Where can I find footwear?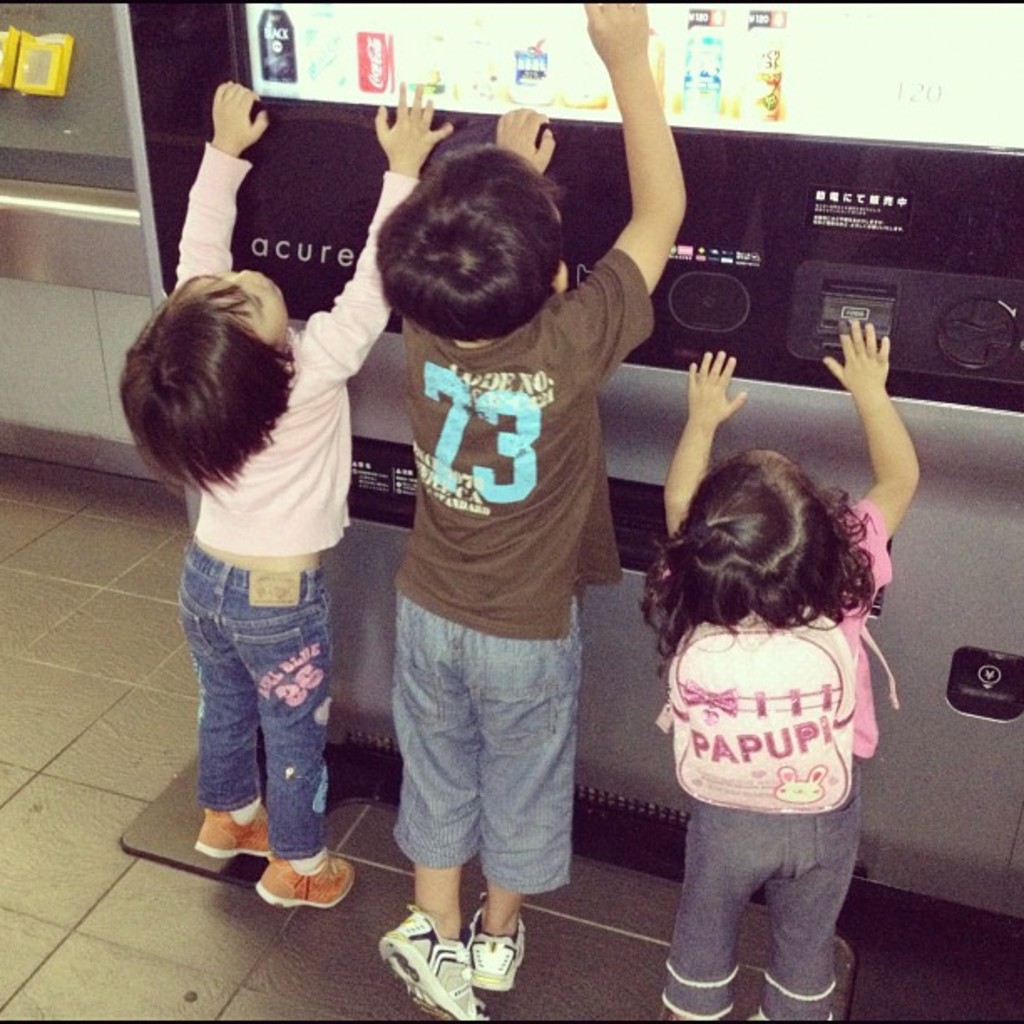
You can find it at BBox(463, 892, 527, 989).
